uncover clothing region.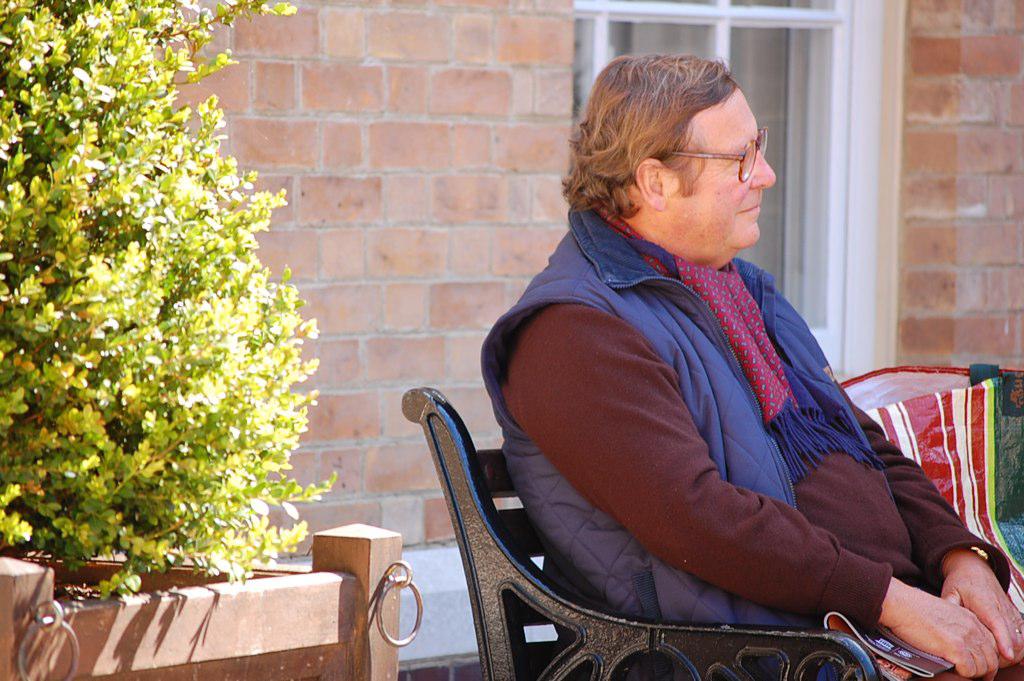
Uncovered: <box>472,196,1023,680</box>.
